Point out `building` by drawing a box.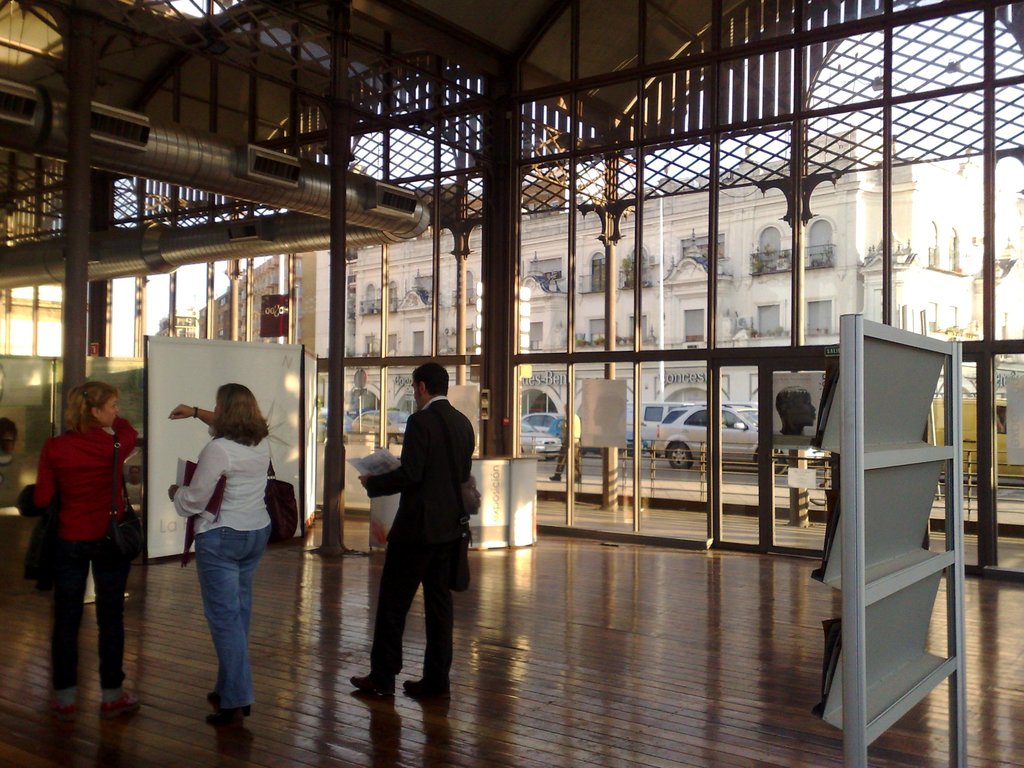
region(0, 0, 1023, 767).
